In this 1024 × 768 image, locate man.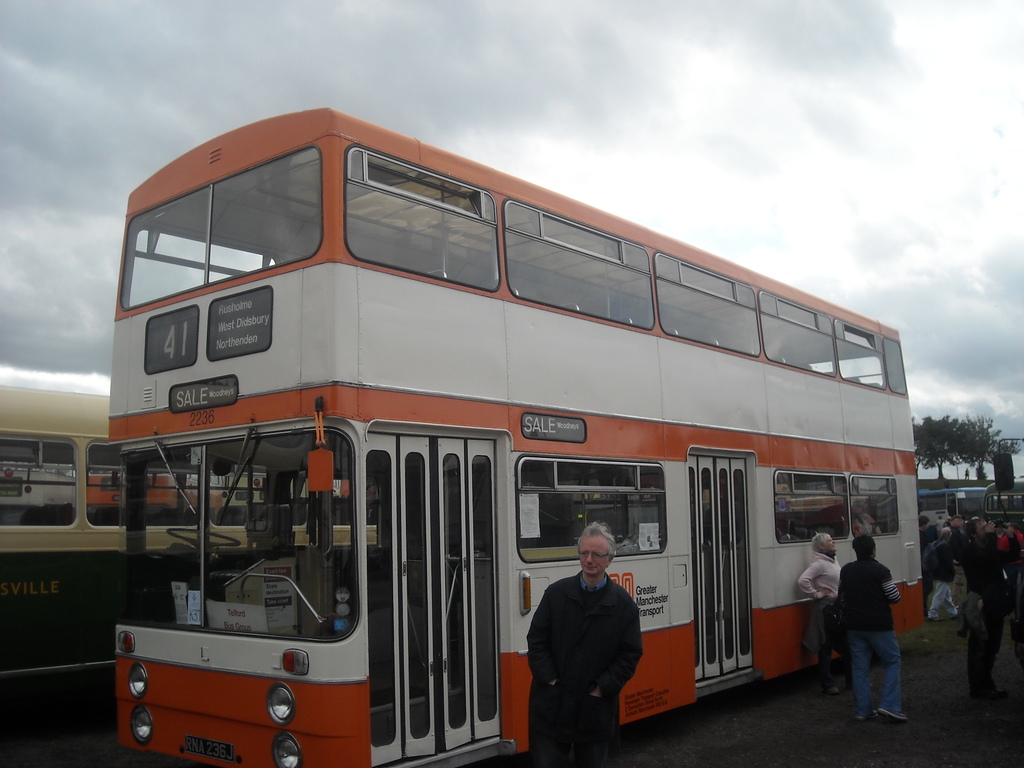
Bounding box: x1=998, y1=518, x2=1023, y2=599.
